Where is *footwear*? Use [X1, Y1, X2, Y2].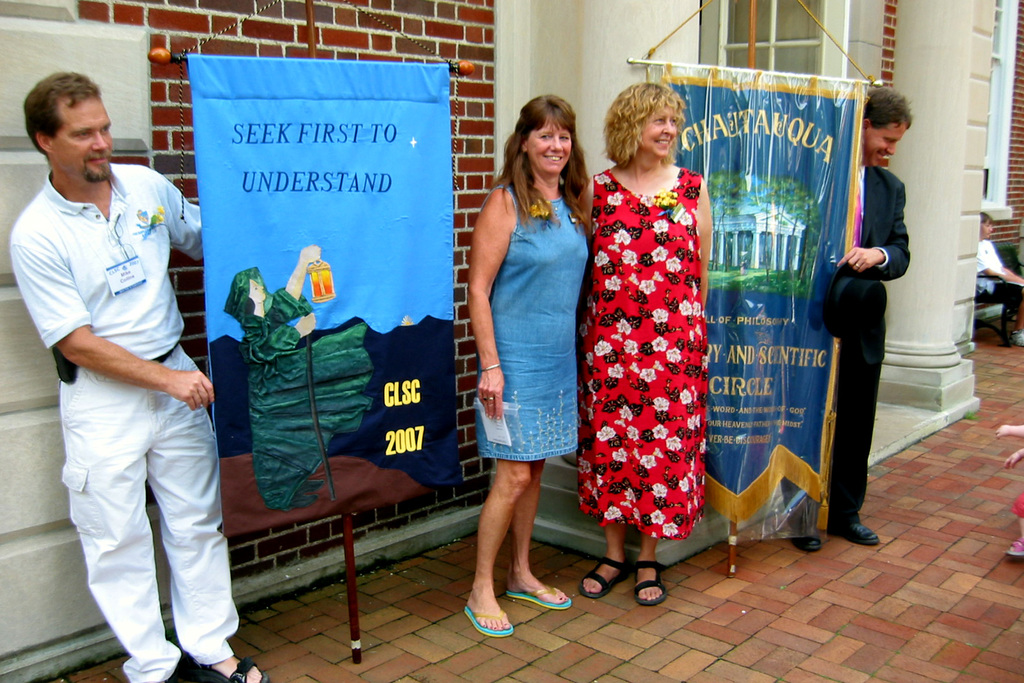
[632, 564, 662, 612].
